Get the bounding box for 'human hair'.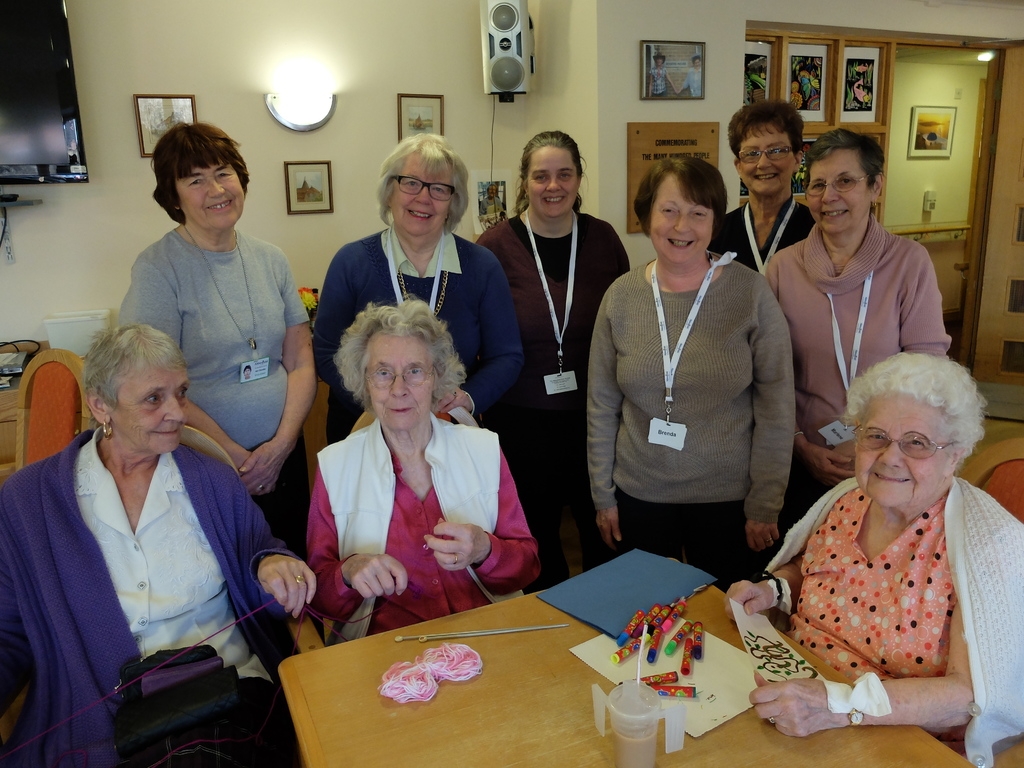
select_region(376, 134, 473, 230).
